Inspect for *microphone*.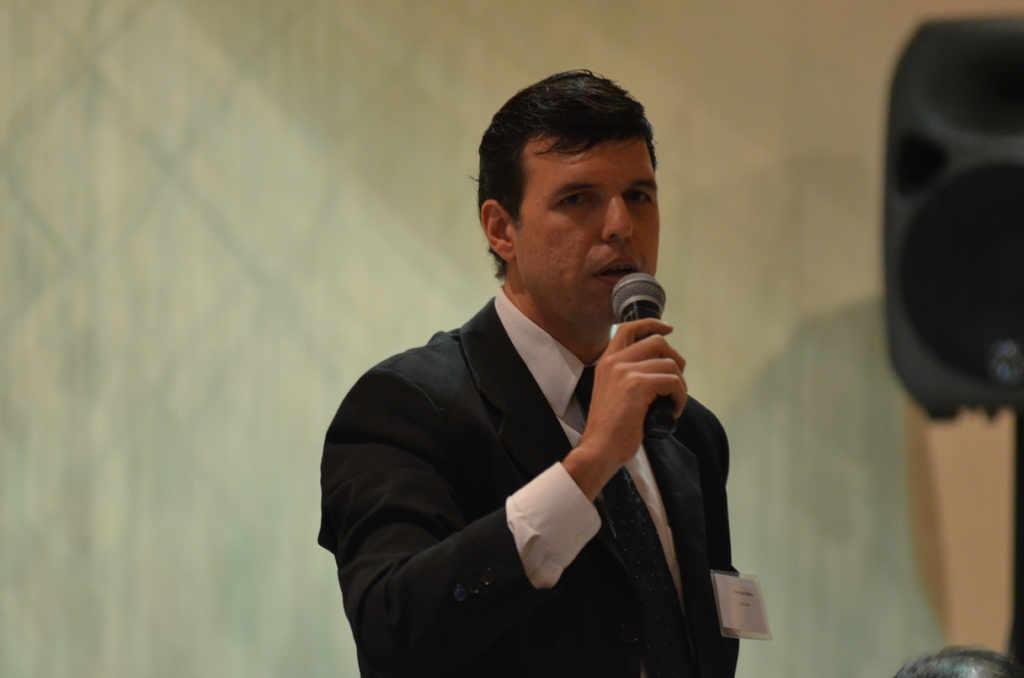
Inspection: <box>611,275,680,437</box>.
